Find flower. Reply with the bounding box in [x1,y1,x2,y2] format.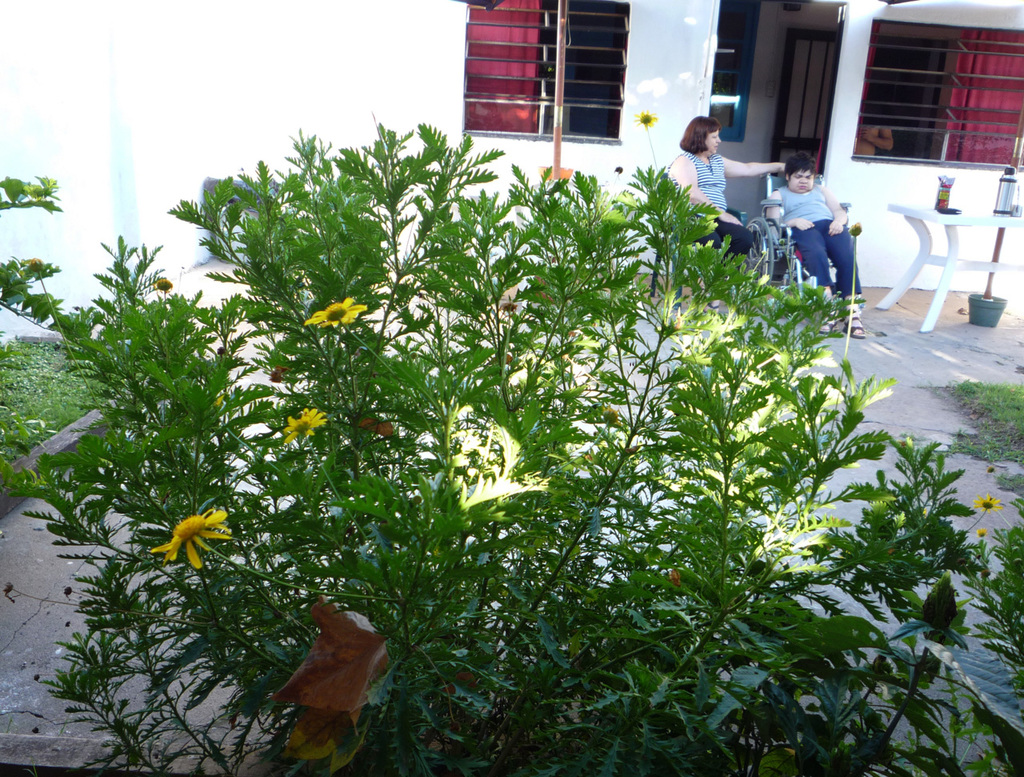
[635,108,657,127].
